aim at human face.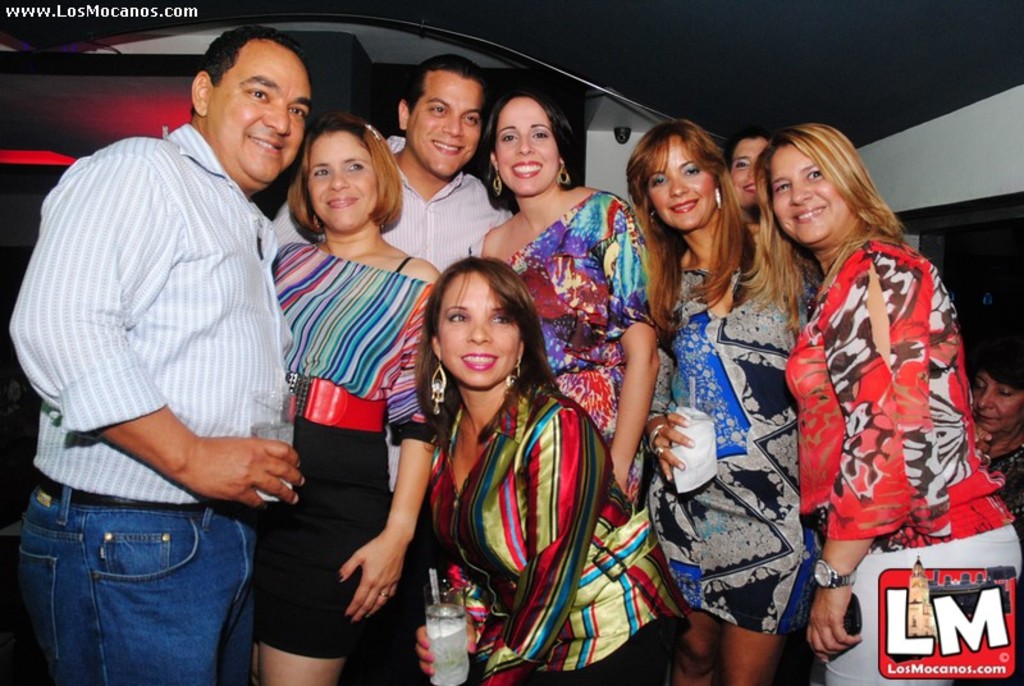
Aimed at l=731, t=142, r=765, b=198.
